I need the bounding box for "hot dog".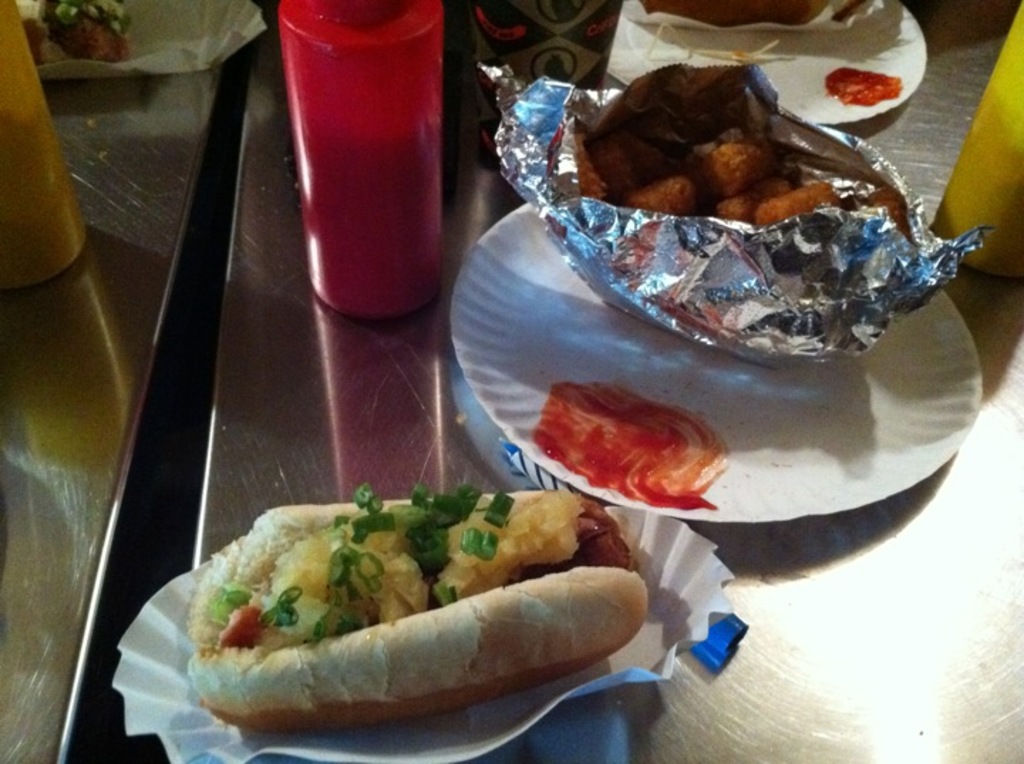
Here it is: region(127, 462, 698, 757).
